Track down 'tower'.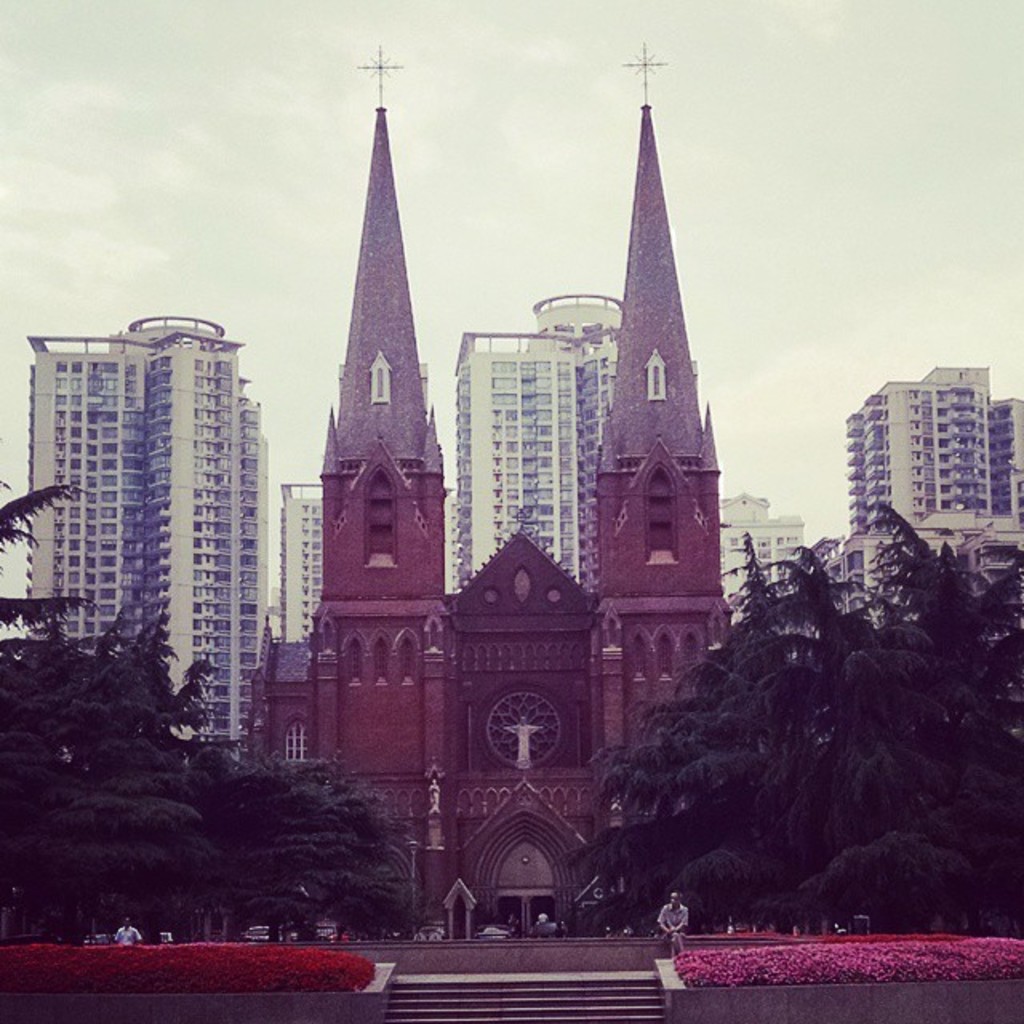
Tracked to <bbox>840, 378, 1022, 565</bbox>.
